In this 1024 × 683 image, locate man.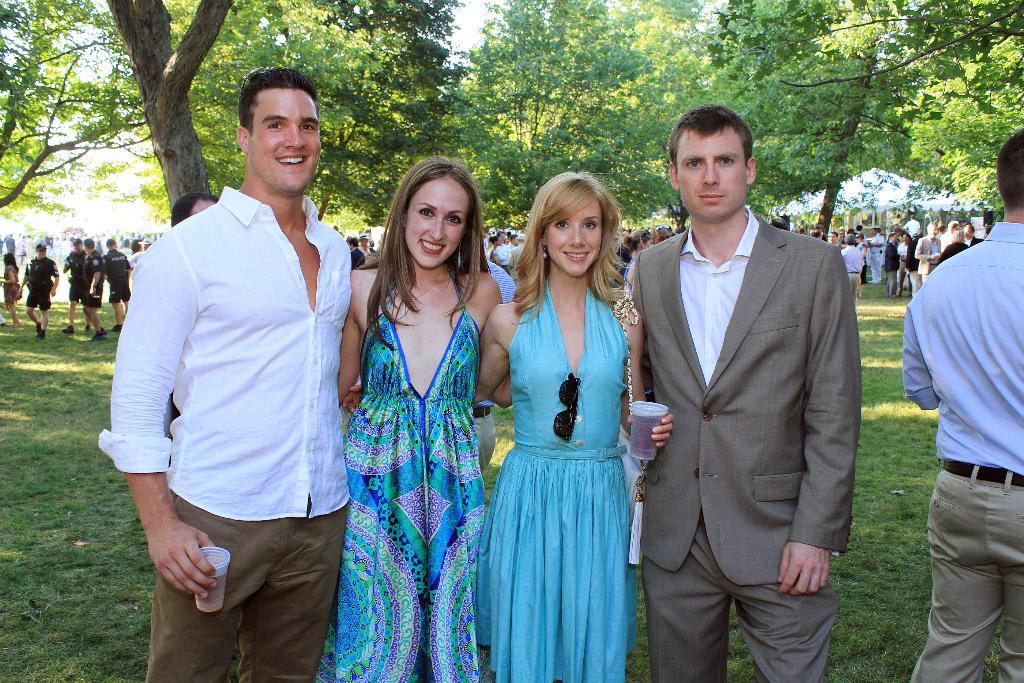
Bounding box: left=92, top=243, right=141, bottom=333.
